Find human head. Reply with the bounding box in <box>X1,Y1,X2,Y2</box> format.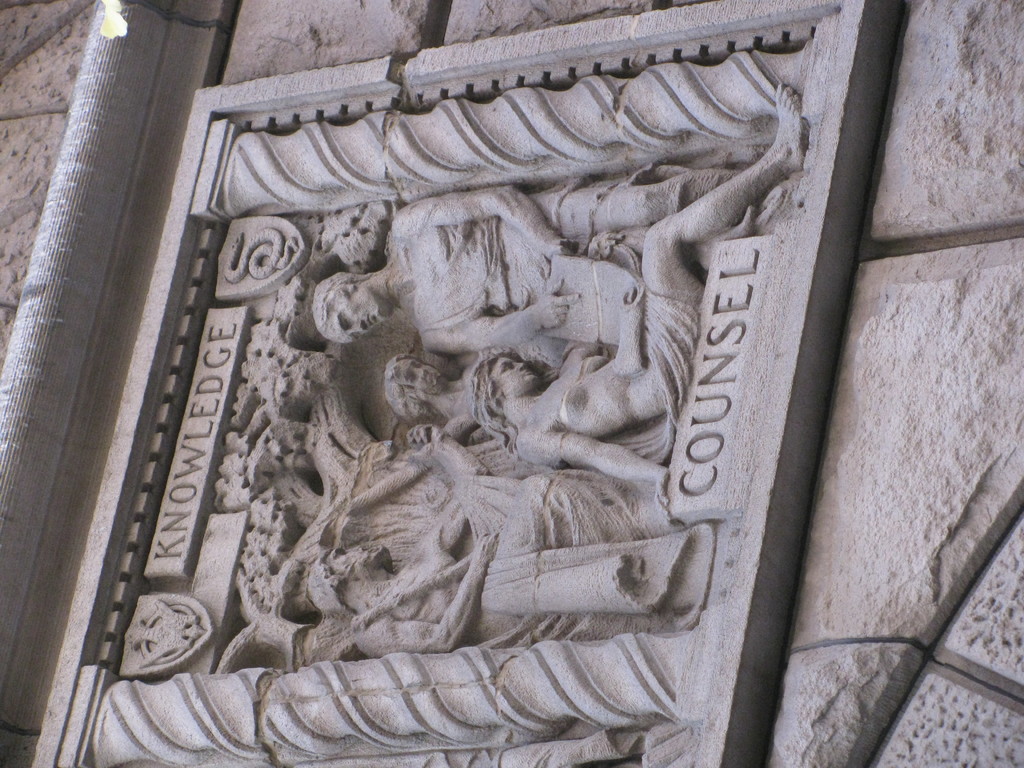
<box>384,356,447,421</box>.
